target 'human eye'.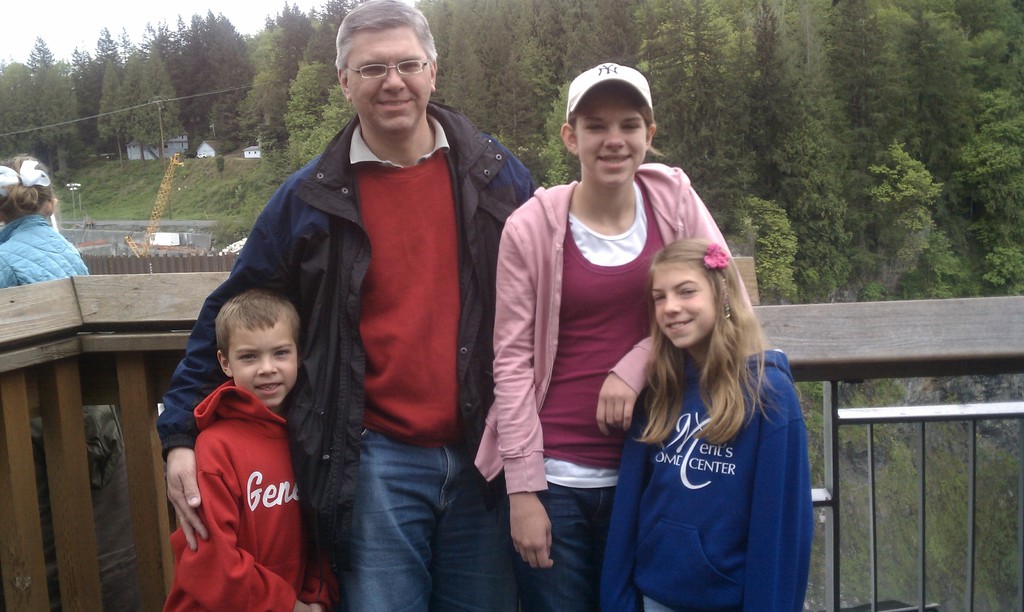
Target region: 581, 122, 605, 134.
